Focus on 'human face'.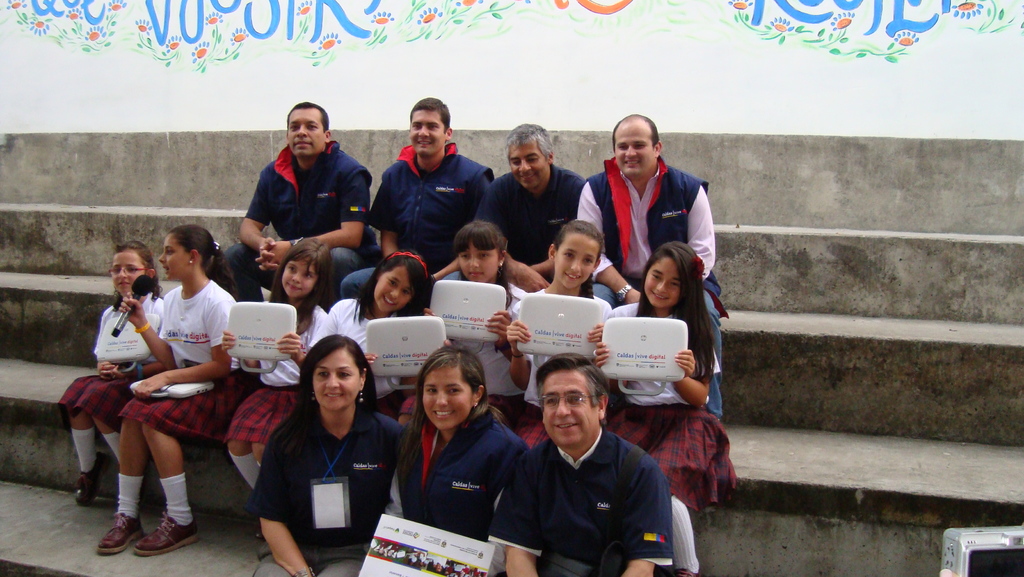
Focused at region(456, 240, 500, 284).
